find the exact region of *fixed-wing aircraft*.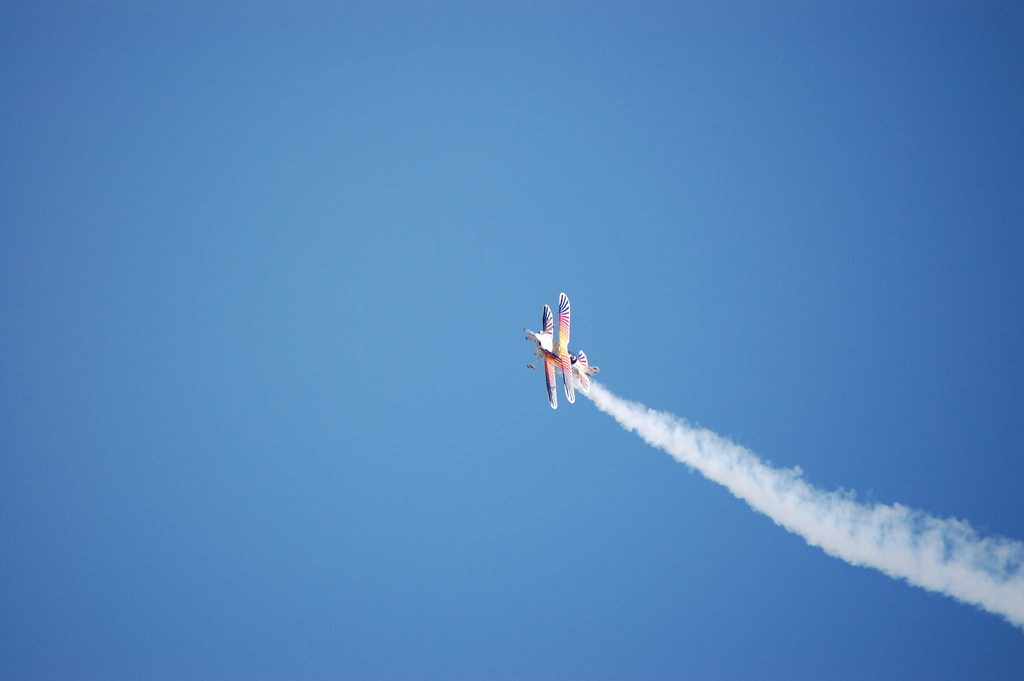
Exact region: 521,293,598,408.
